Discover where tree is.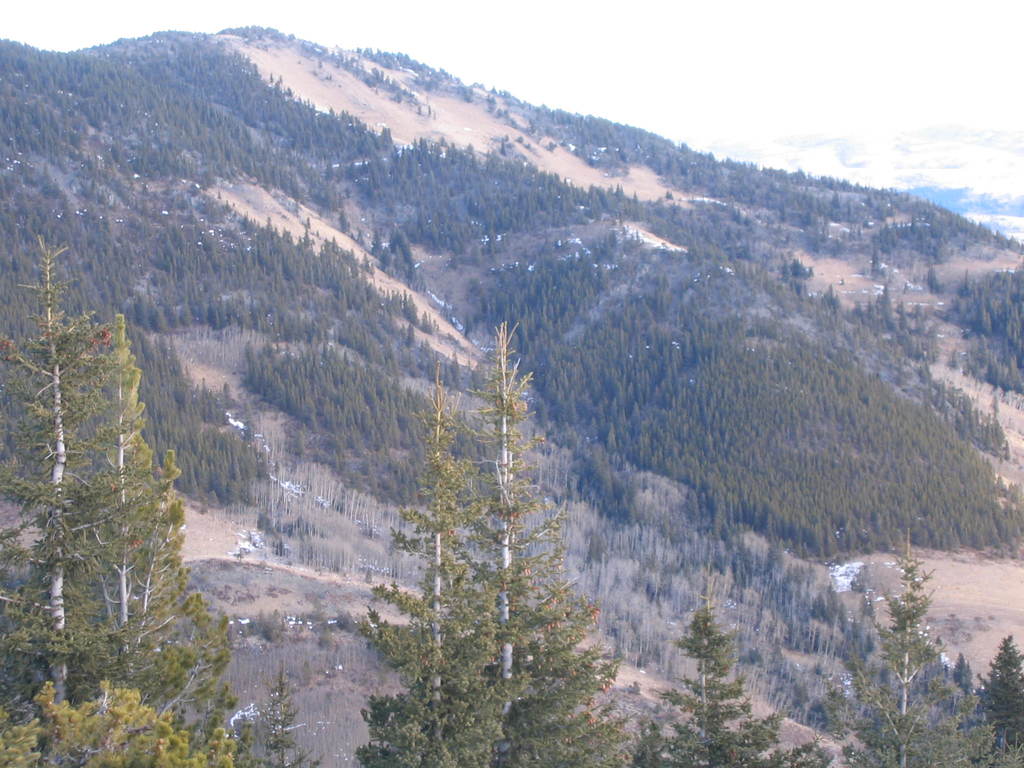
Discovered at box=[46, 148, 66, 173].
